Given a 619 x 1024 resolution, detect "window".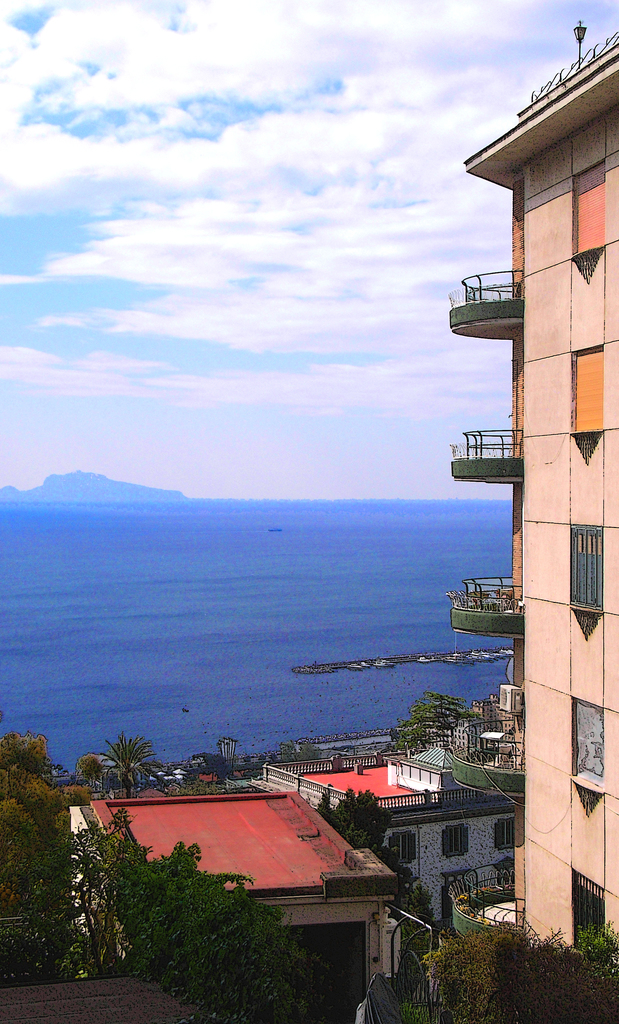
region(384, 833, 417, 870).
